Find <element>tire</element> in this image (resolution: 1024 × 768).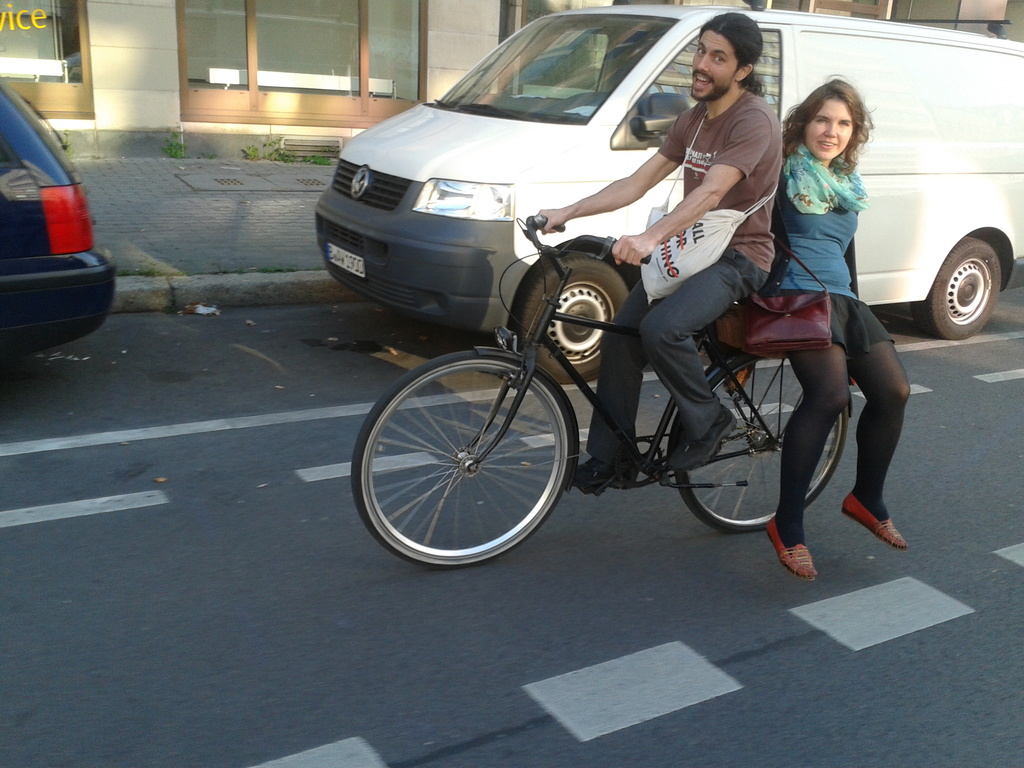
[511, 253, 628, 385].
